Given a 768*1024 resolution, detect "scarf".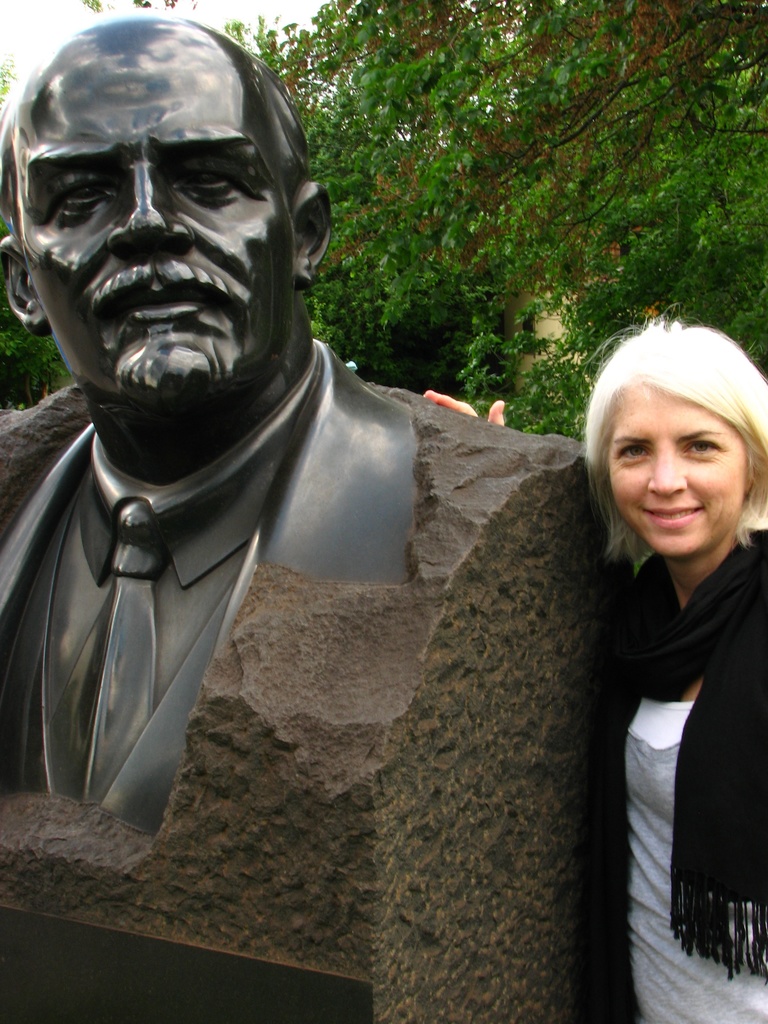
box(575, 527, 767, 984).
